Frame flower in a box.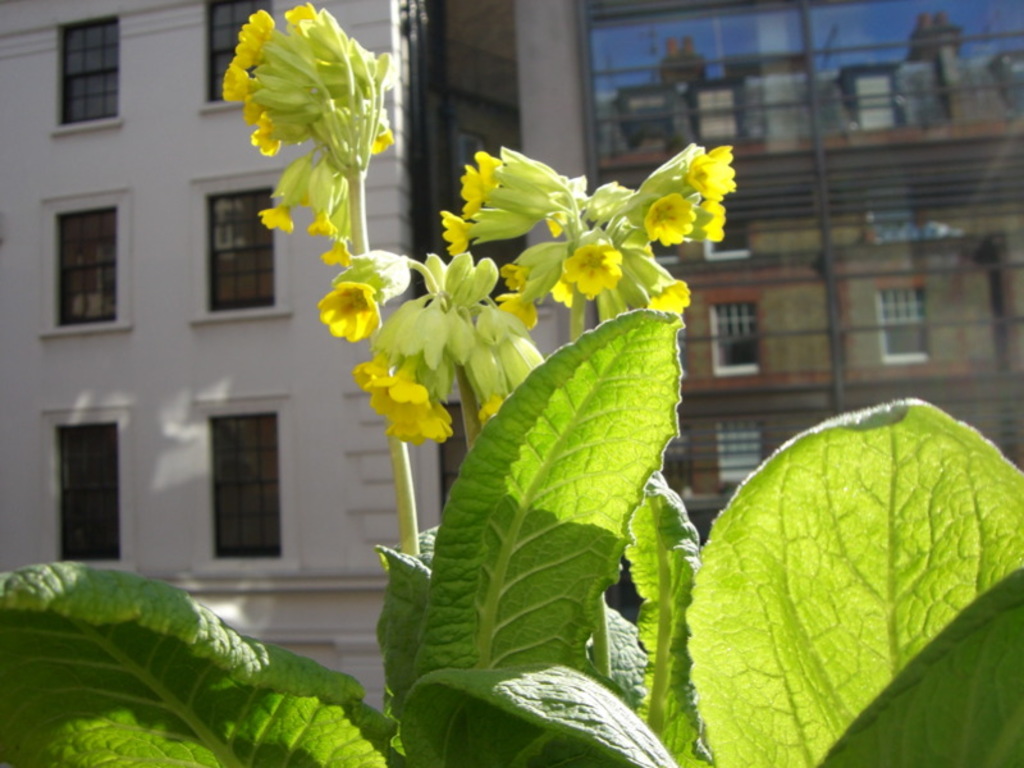
l=370, t=353, r=425, b=425.
